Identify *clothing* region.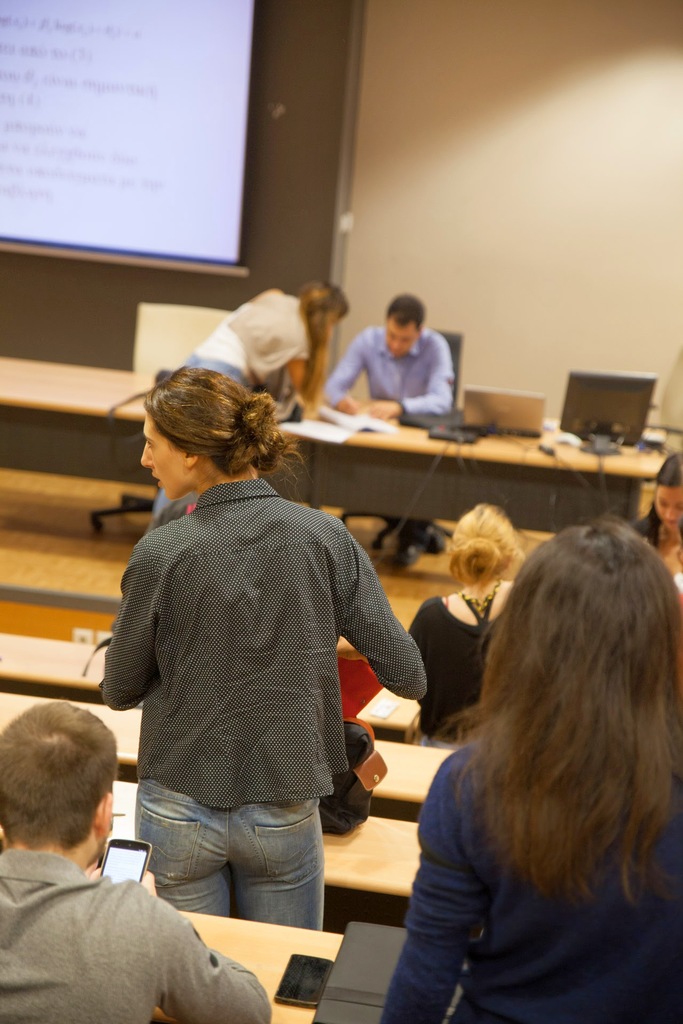
Region: <bbox>408, 598, 501, 734</bbox>.
